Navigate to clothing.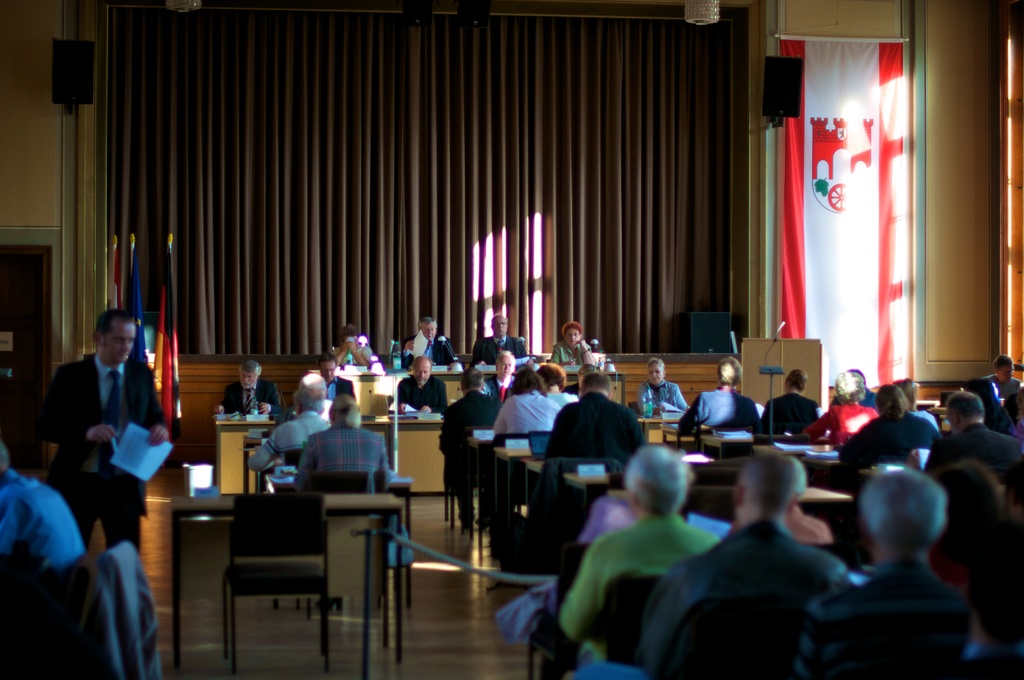
Navigation target: detection(41, 348, 171, 554).
